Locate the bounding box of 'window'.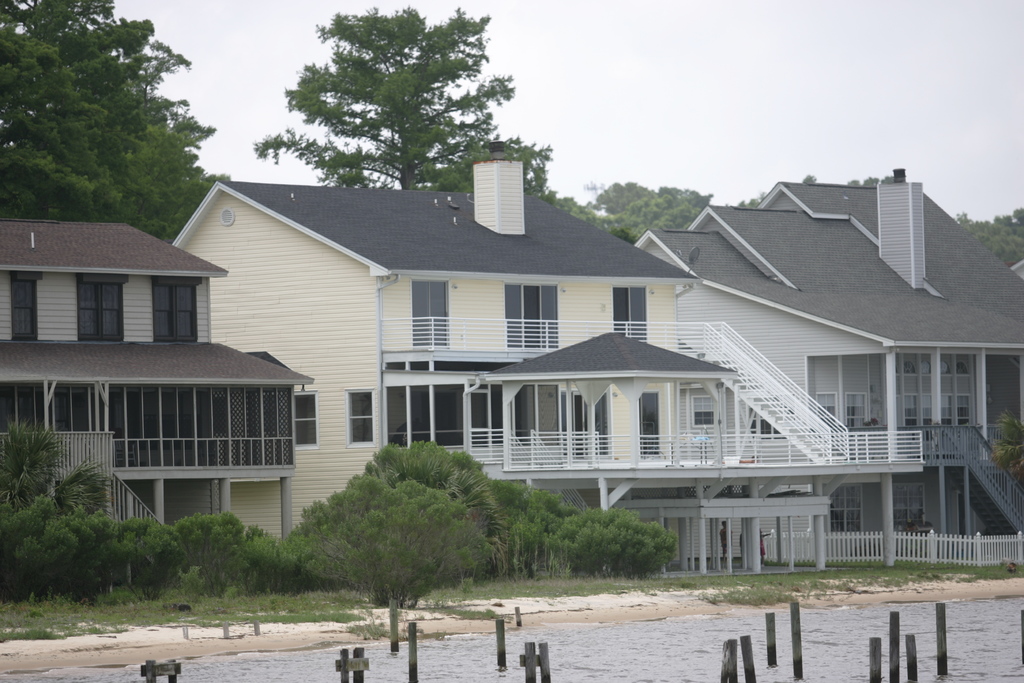
Bounding box: box(847, 388, 868, 425).
